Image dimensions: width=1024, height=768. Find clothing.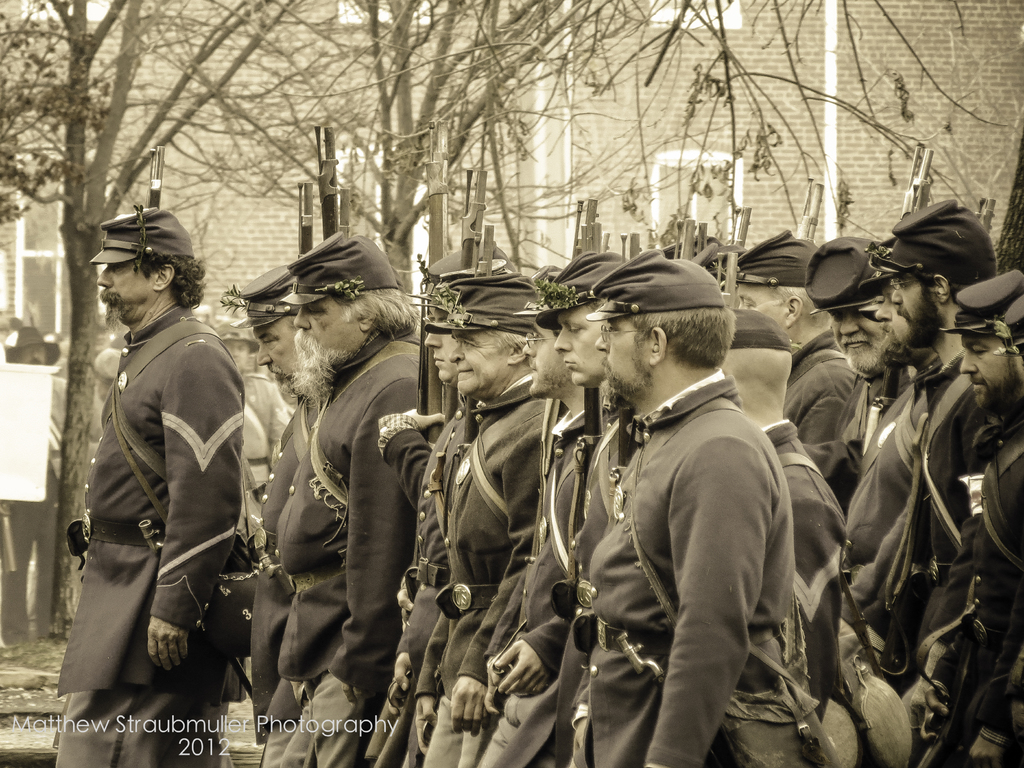
278 236 418 311.
